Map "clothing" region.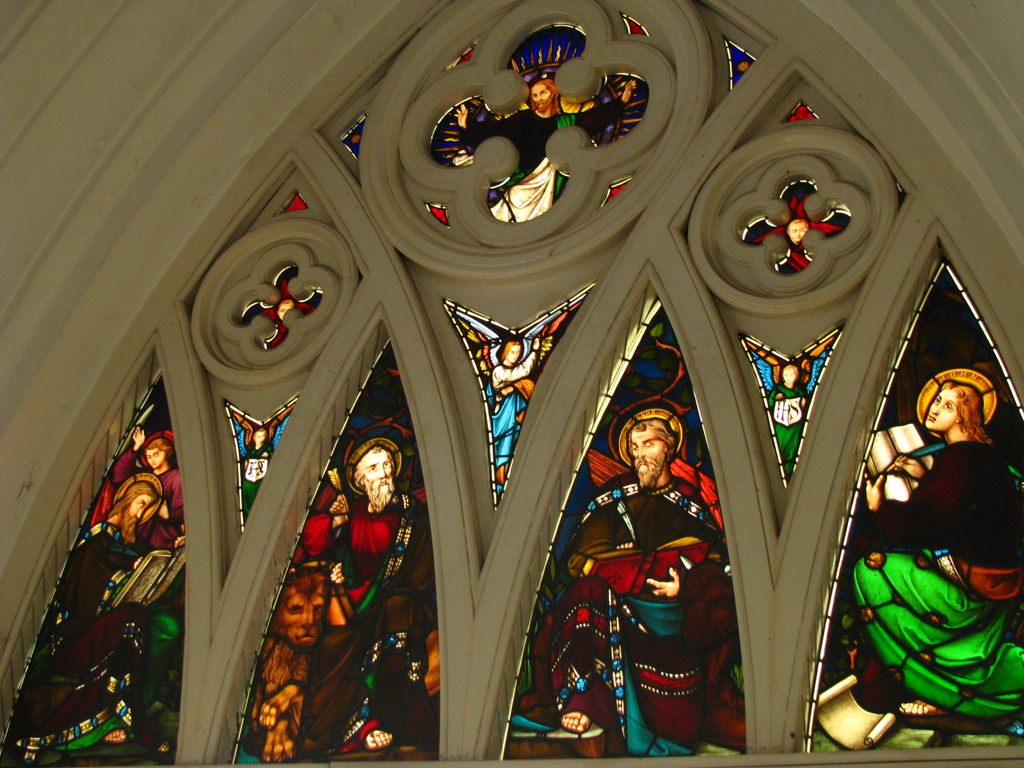
Mapped to bbox(768, 384, 806, 478).
